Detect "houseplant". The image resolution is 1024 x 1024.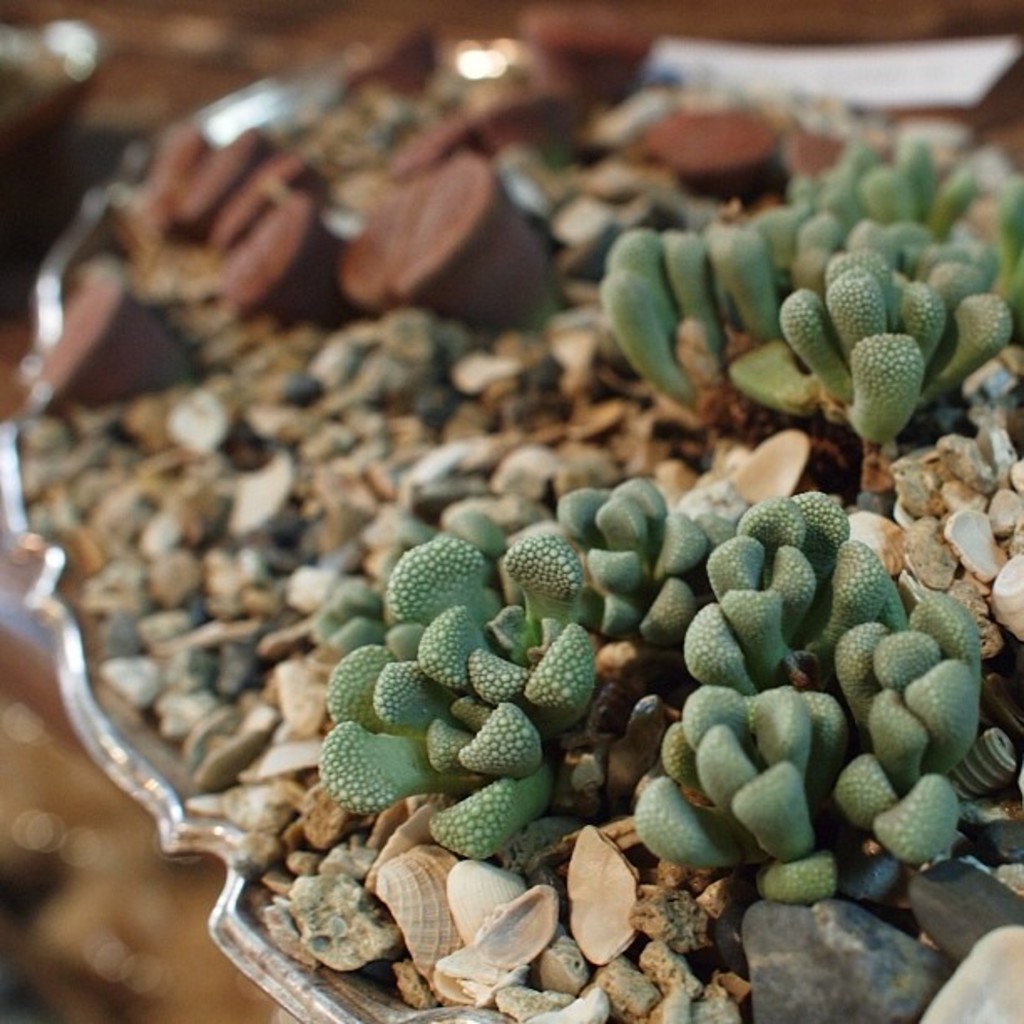
<region>0, 13, 1022, 1022</region>.
